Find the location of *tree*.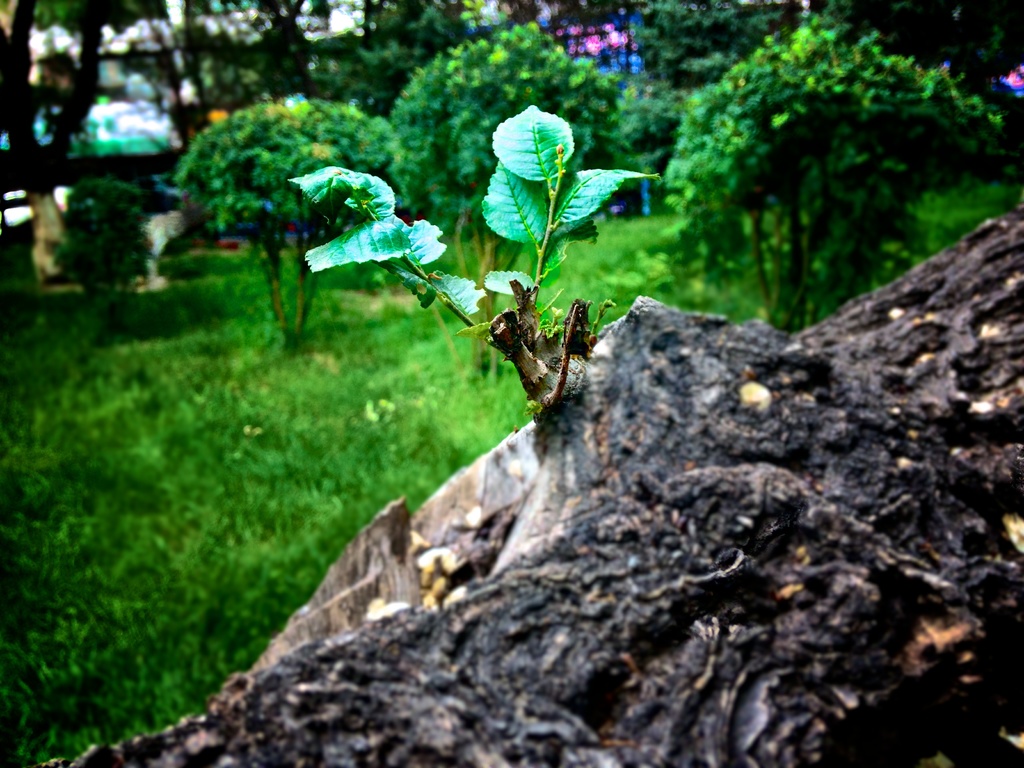
Location: x1=654 y1=11 x2=982 y2=328.
